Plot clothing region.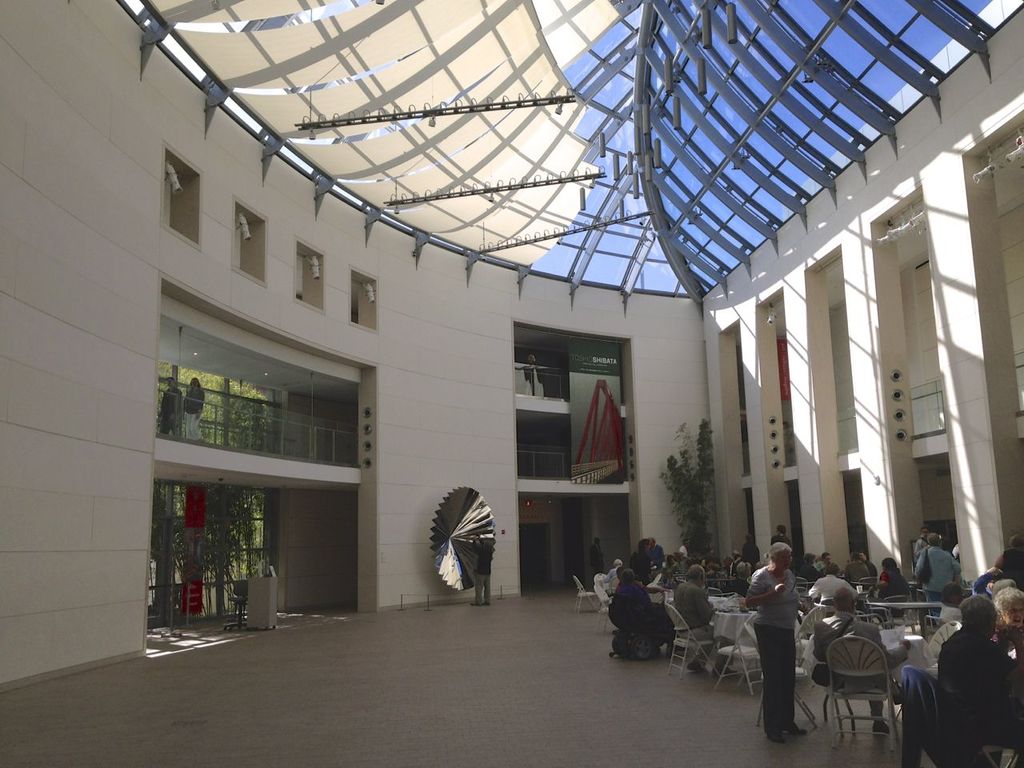
Plotted at rect(154, 390, 190, 434).
